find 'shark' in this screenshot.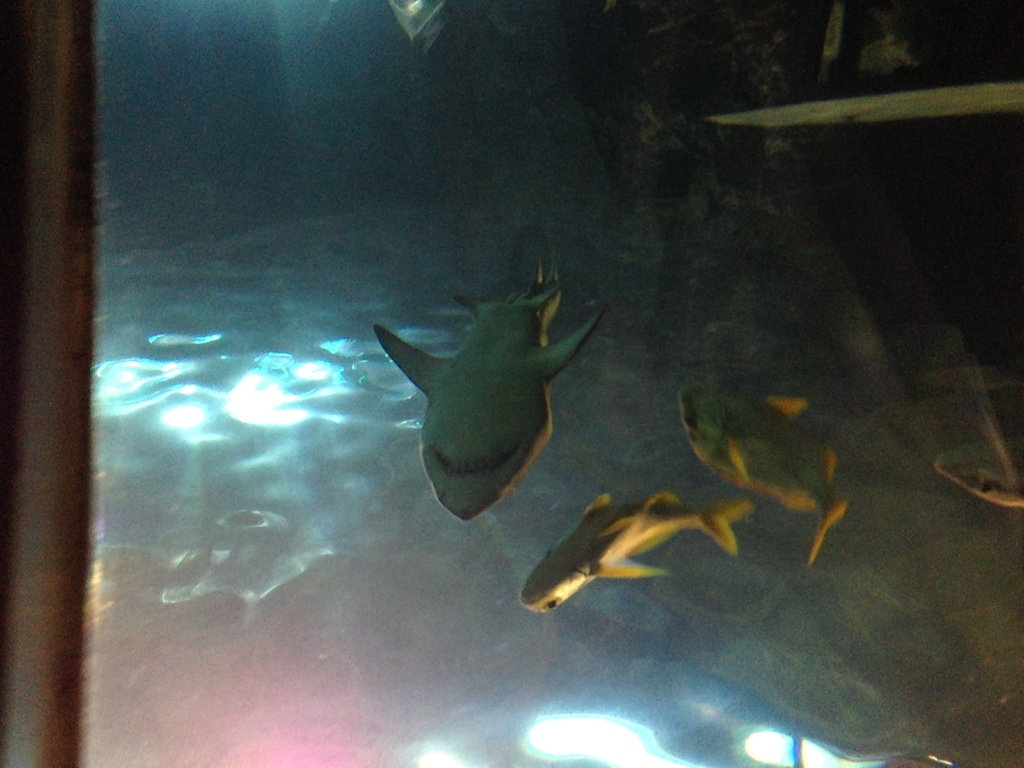
The bounding box for 'shark' is <box>372,252,622,522</box>.
